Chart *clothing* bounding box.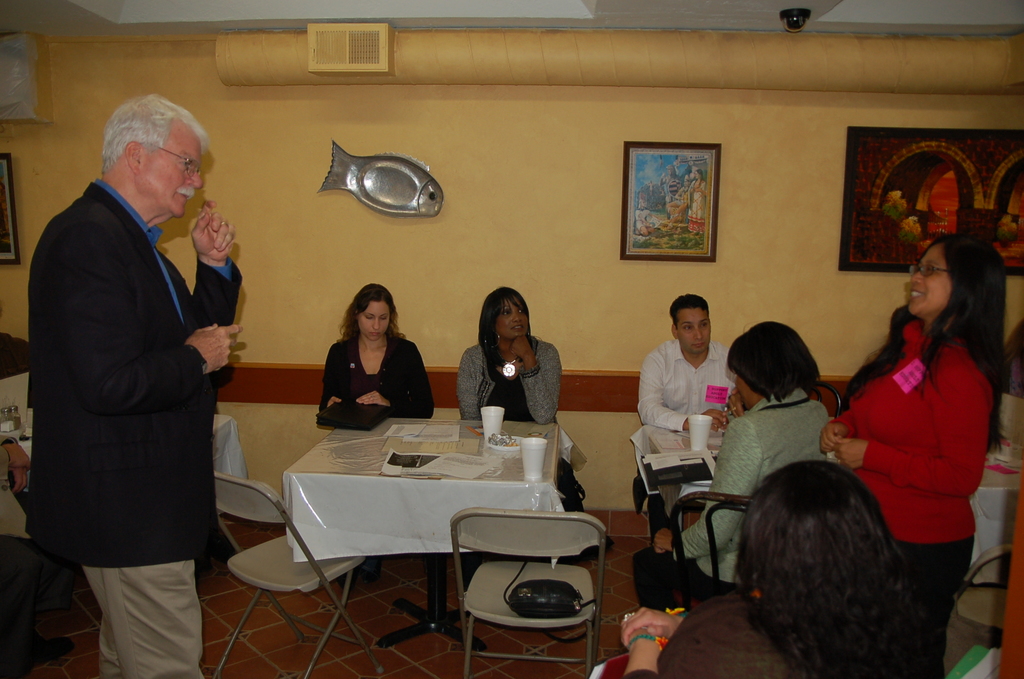
Charted: <box>841,306,1001,573</box>.
